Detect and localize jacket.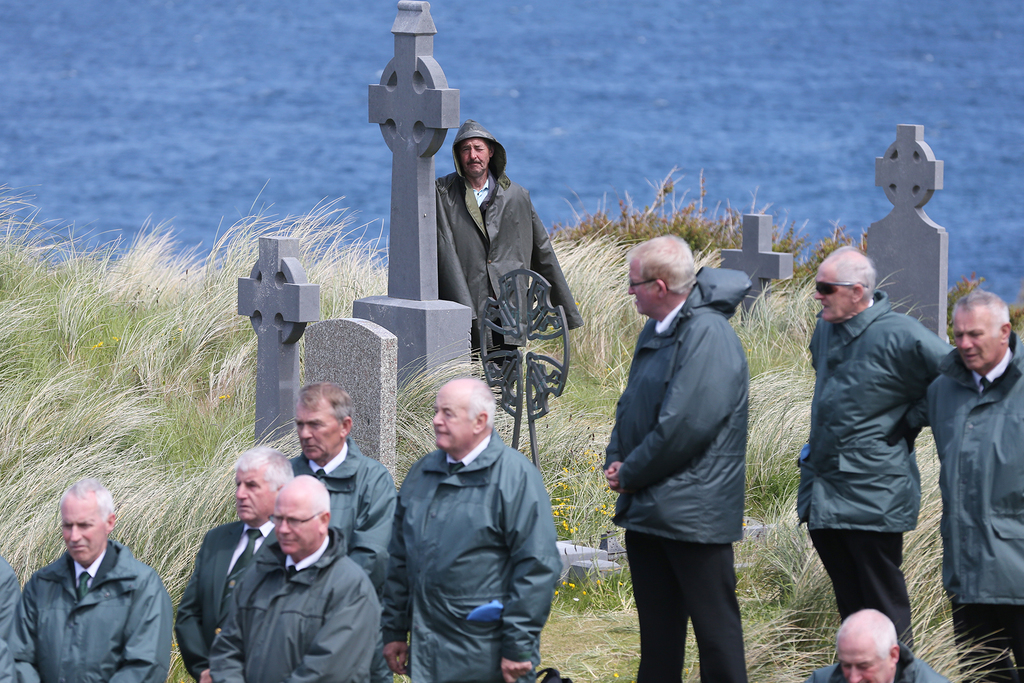
Localized at (left=431, top=120, right=582, bottom=354).
